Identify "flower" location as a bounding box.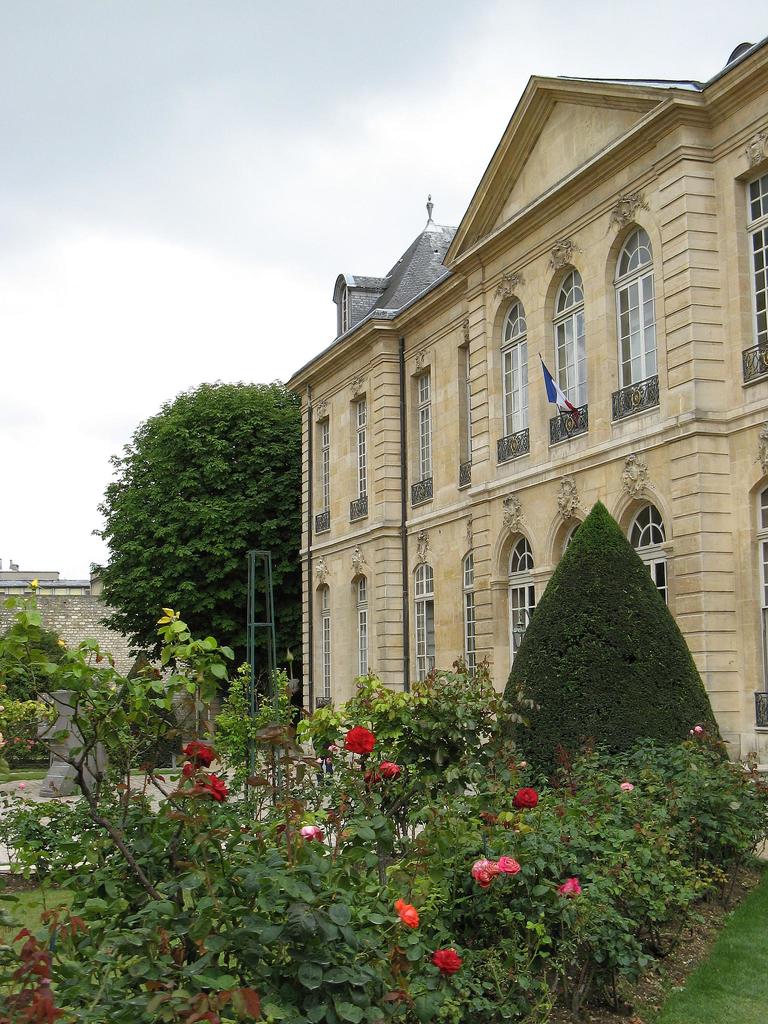
l=29, t=739, r=34, b=749.
